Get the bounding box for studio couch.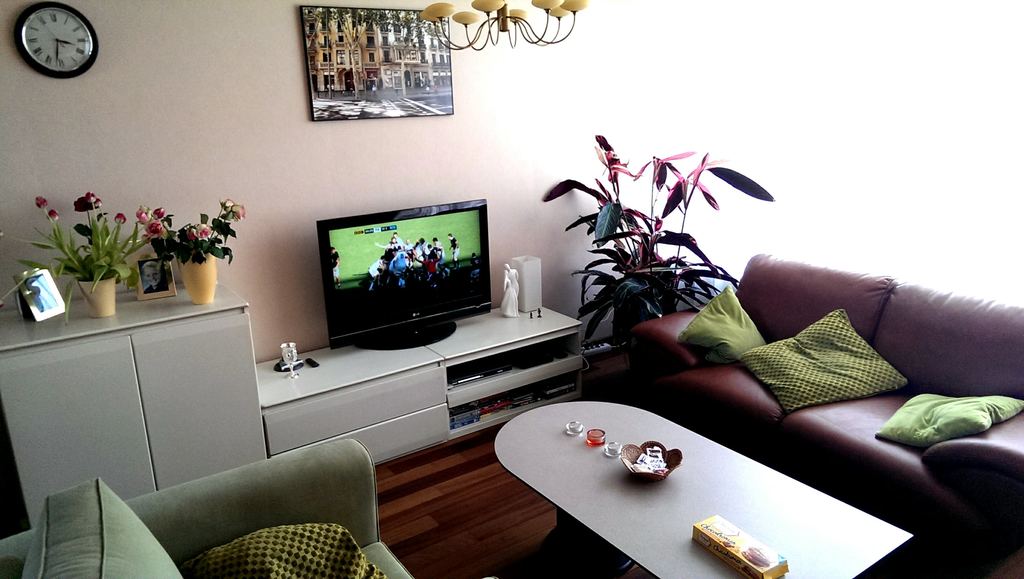
bbox(0, 477, 409, 578).
